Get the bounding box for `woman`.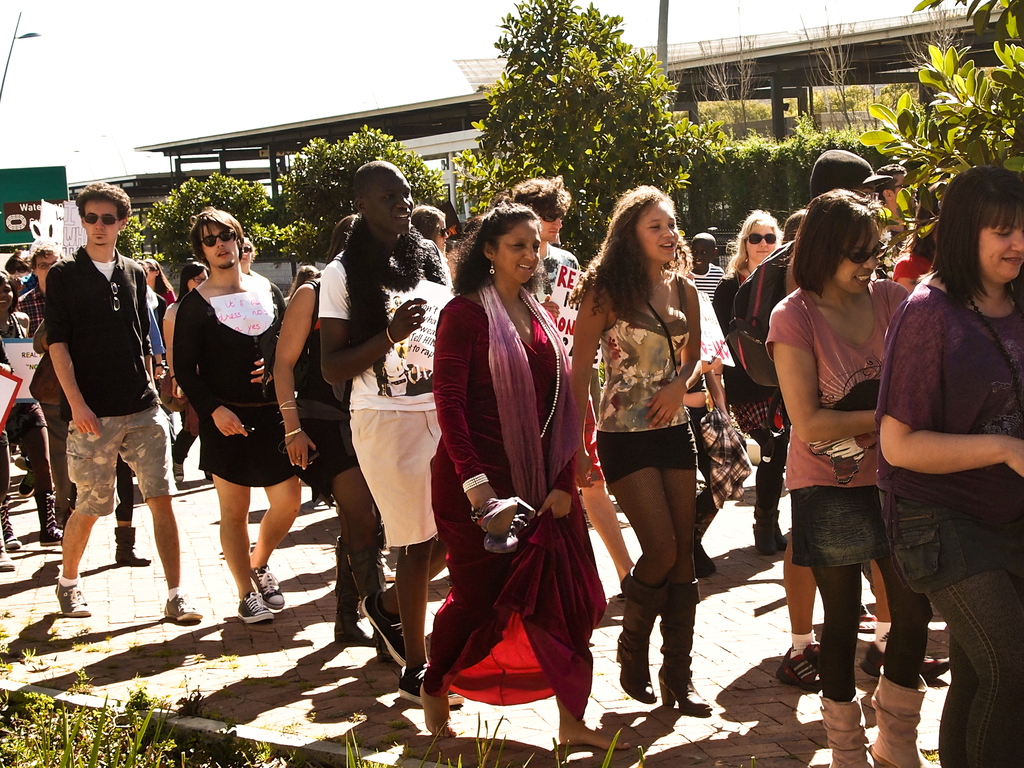
rect(146, 261, 175, 301).
